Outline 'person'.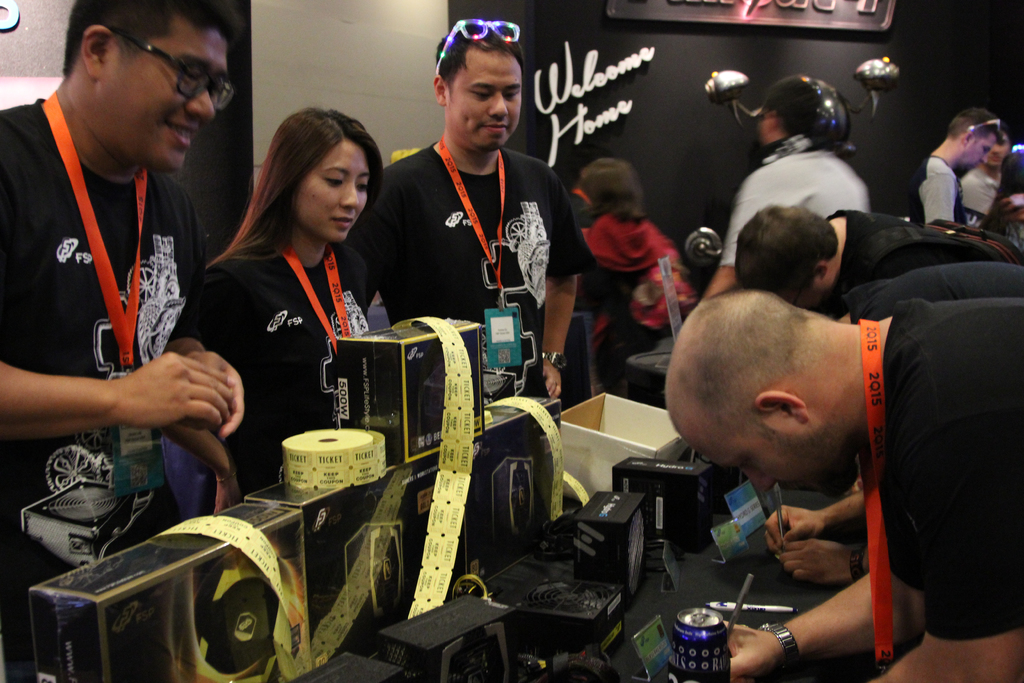
Outline: [836, 267, 1023, 322].
